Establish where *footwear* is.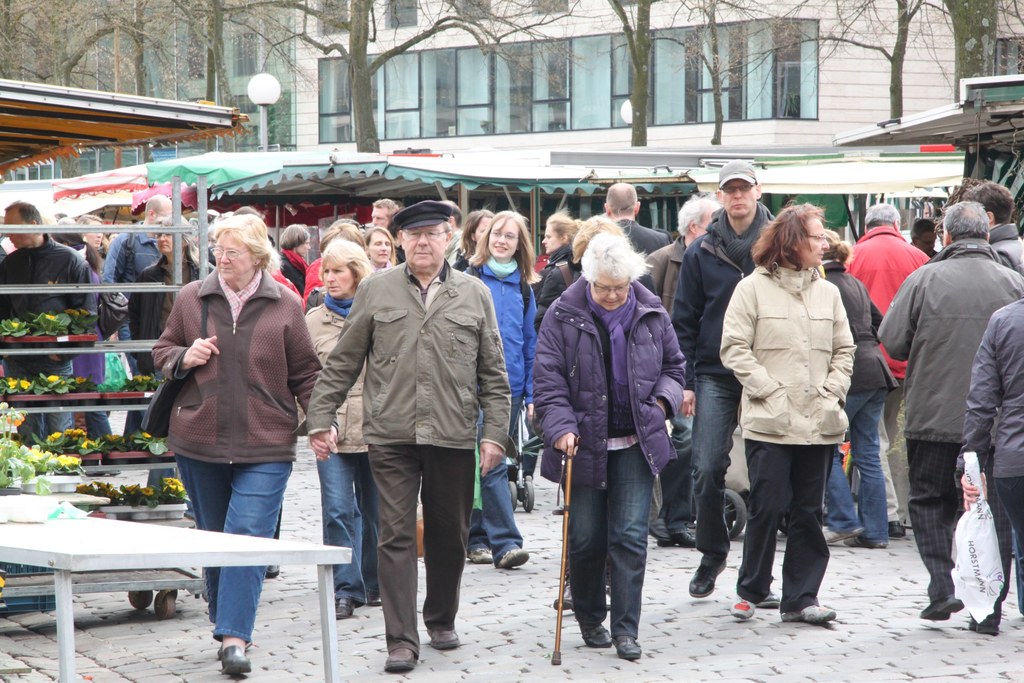
Established at x1=492 y1=547 x2=531 y2=572.
